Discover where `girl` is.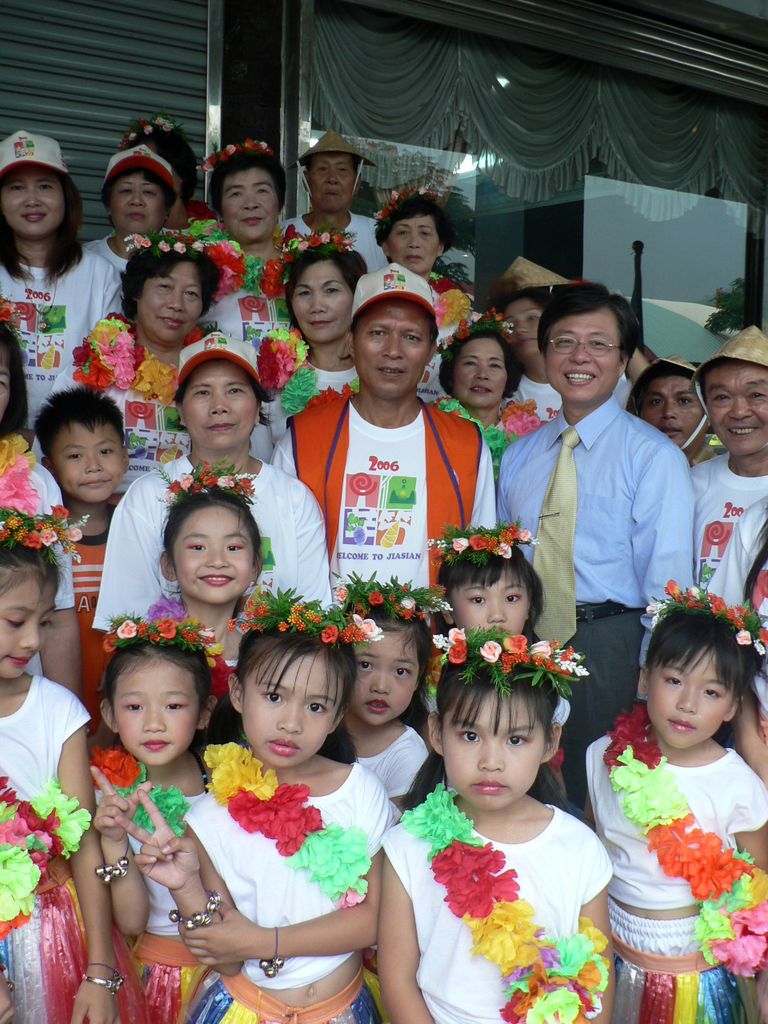
Discovered at x1=429 y1=515 x2=574 y2=814.
